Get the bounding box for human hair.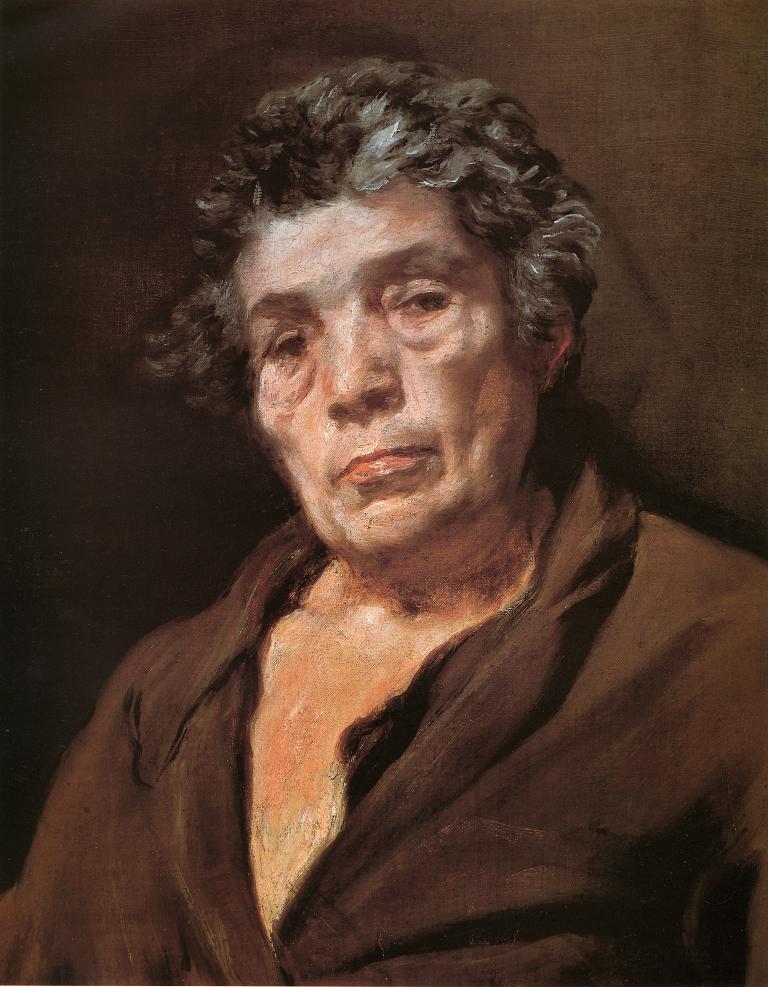
(177, 48, 606, 544).
